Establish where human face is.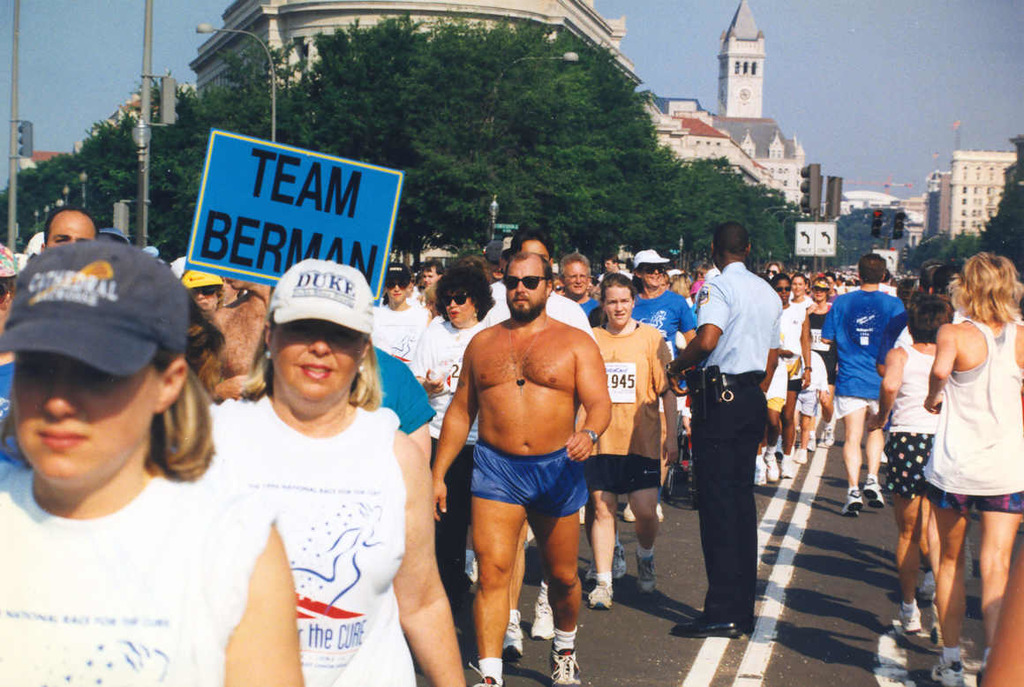
Established at <bbox>596, 279, 629, 334</bbox>.
